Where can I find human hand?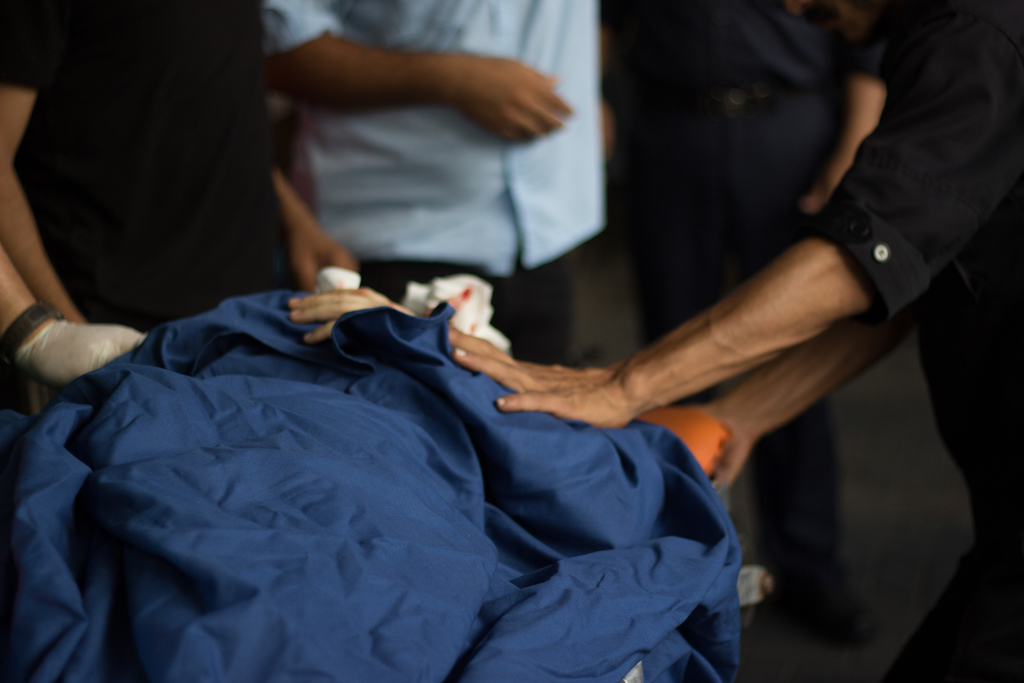
You can find it at [452, 54, 578, 147].
